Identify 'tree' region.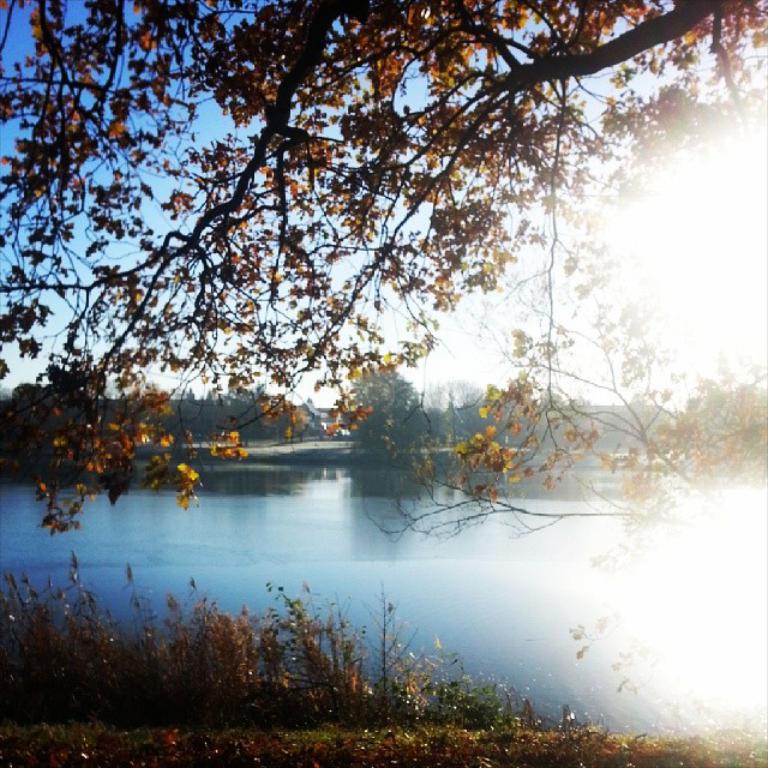
Region: detection(358, 365, 425, 439).
